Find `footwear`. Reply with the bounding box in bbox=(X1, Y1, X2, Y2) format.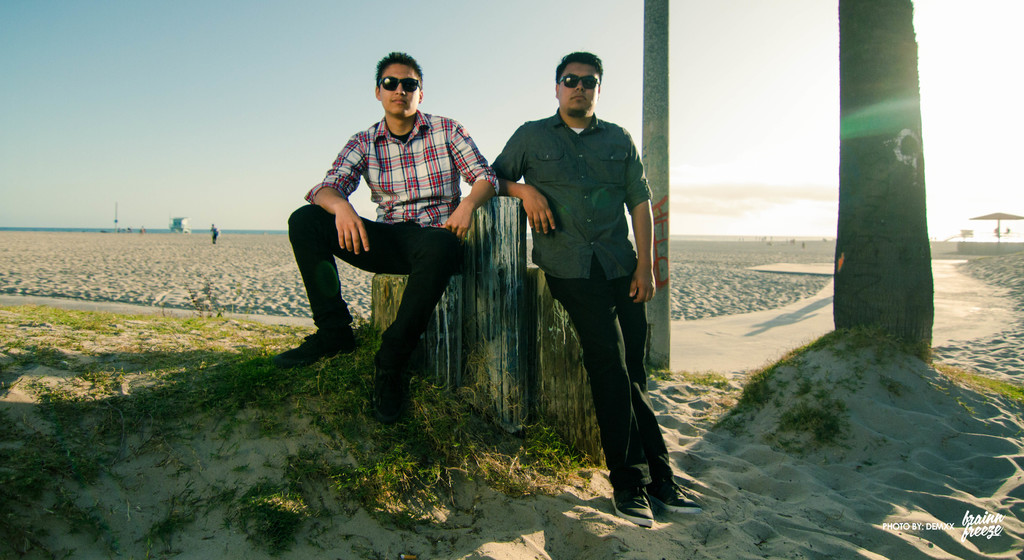
bbox=(374, 348, 407, 420).
